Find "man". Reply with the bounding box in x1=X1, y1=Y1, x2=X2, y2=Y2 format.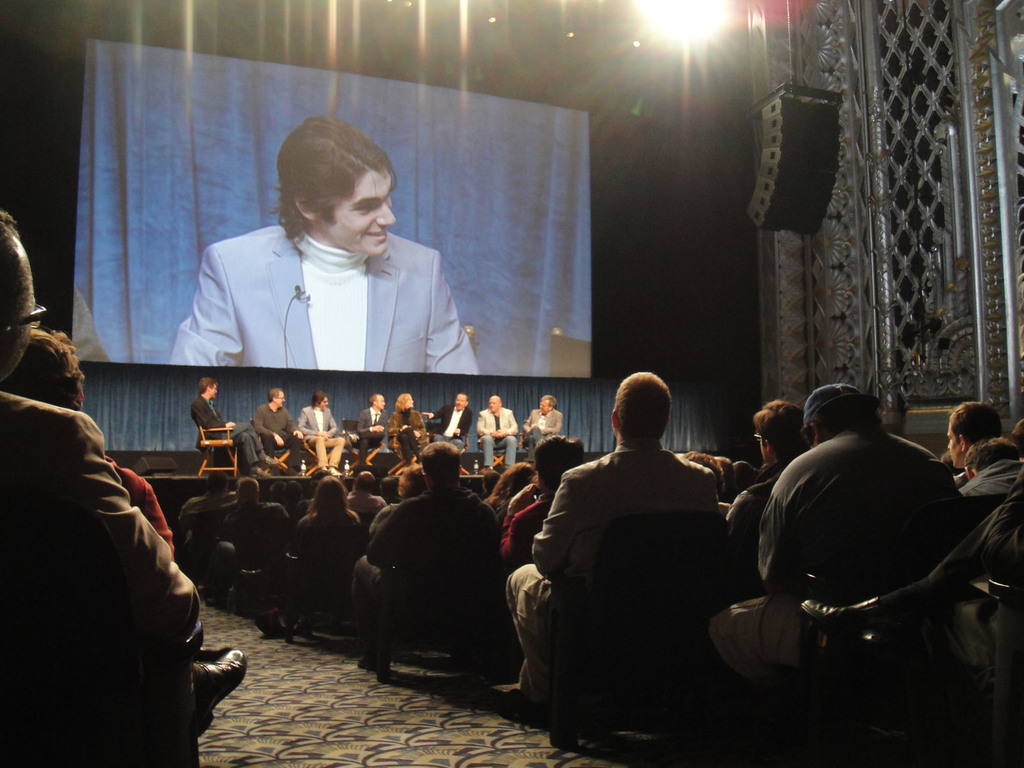
x1=426, y1=399, x2=472, y2=442.
